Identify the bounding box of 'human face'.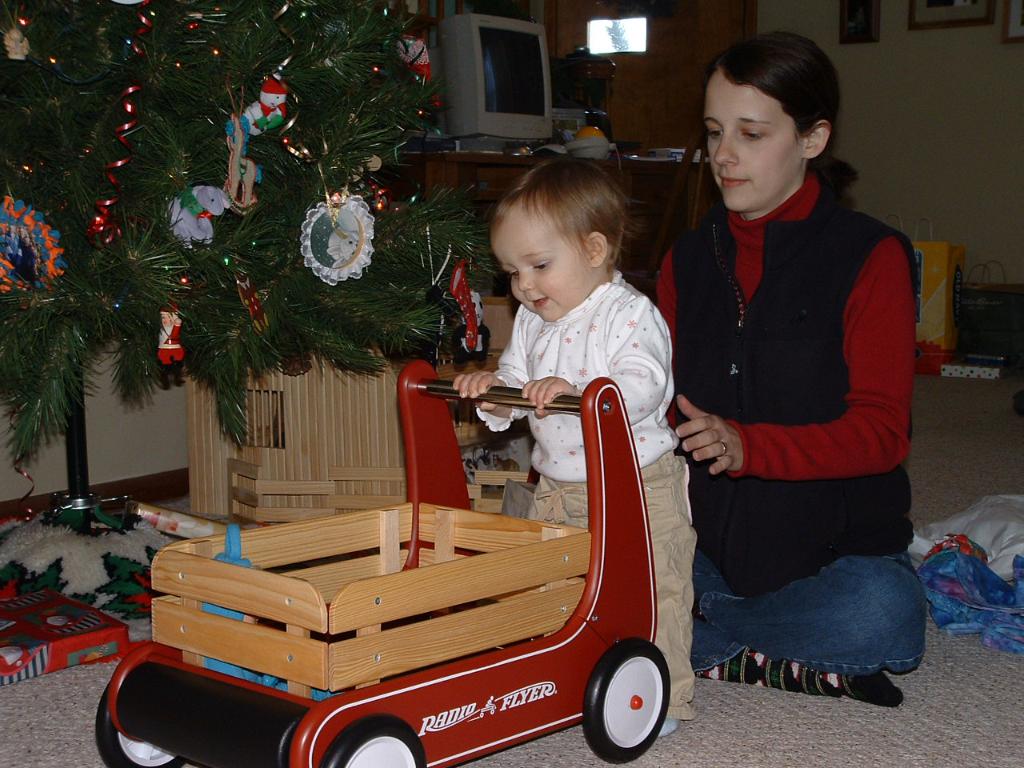
<region>490, 204, 587, 322</region>.
